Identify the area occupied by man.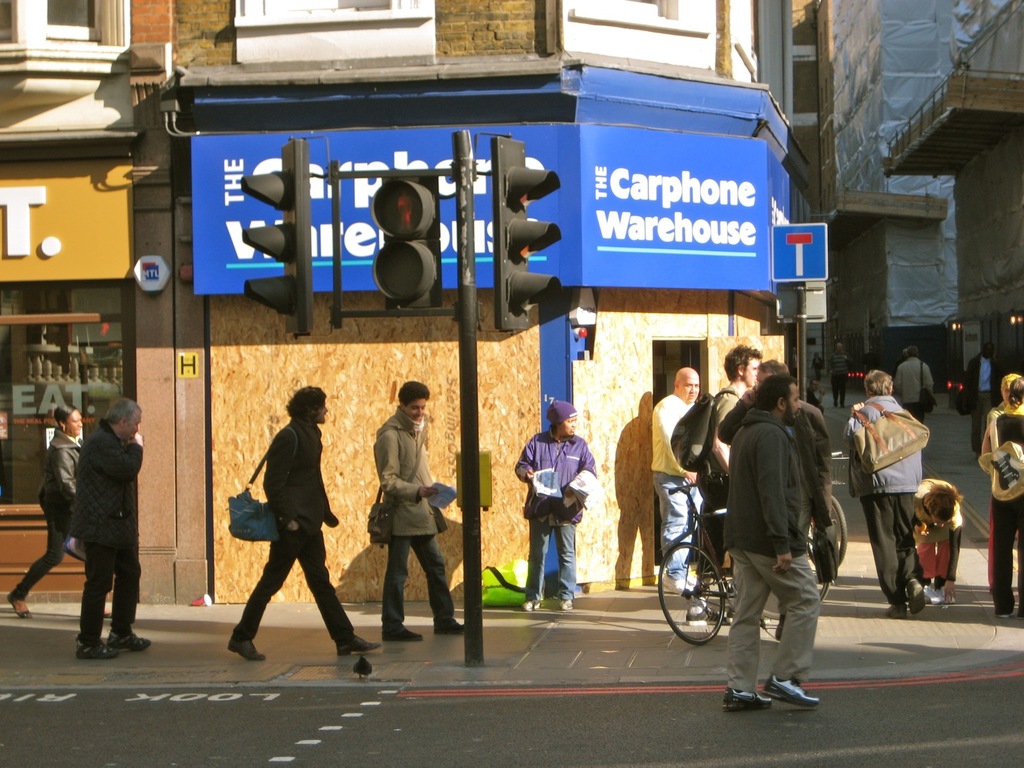
Area: bbox(684, 340, 764, 623).
